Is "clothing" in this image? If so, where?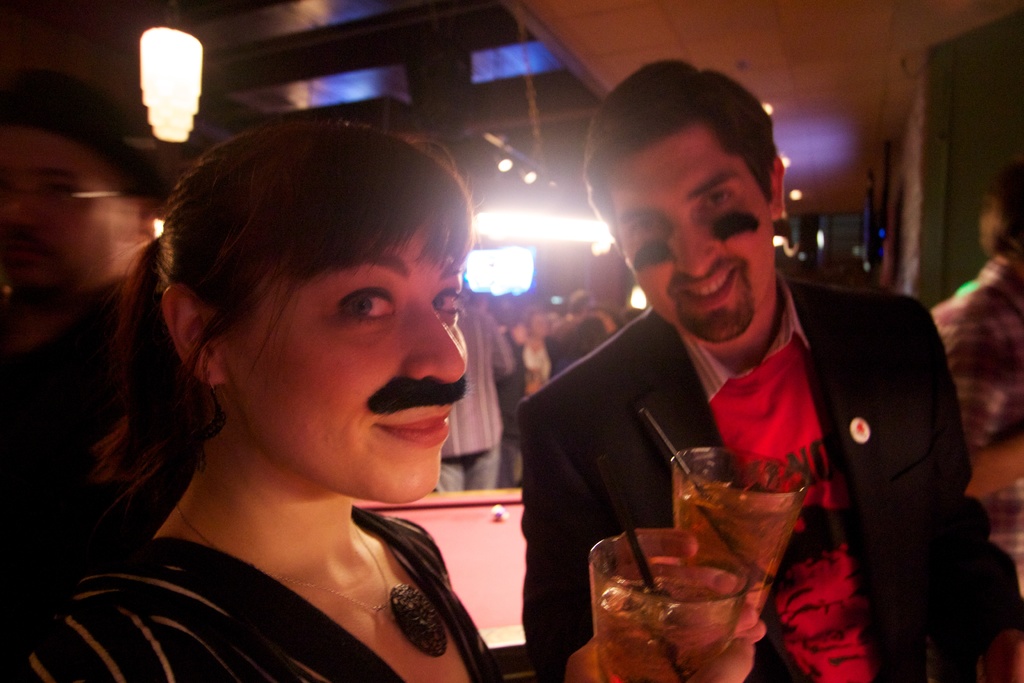
Yes, at <box>0,279,212,555</box>.
